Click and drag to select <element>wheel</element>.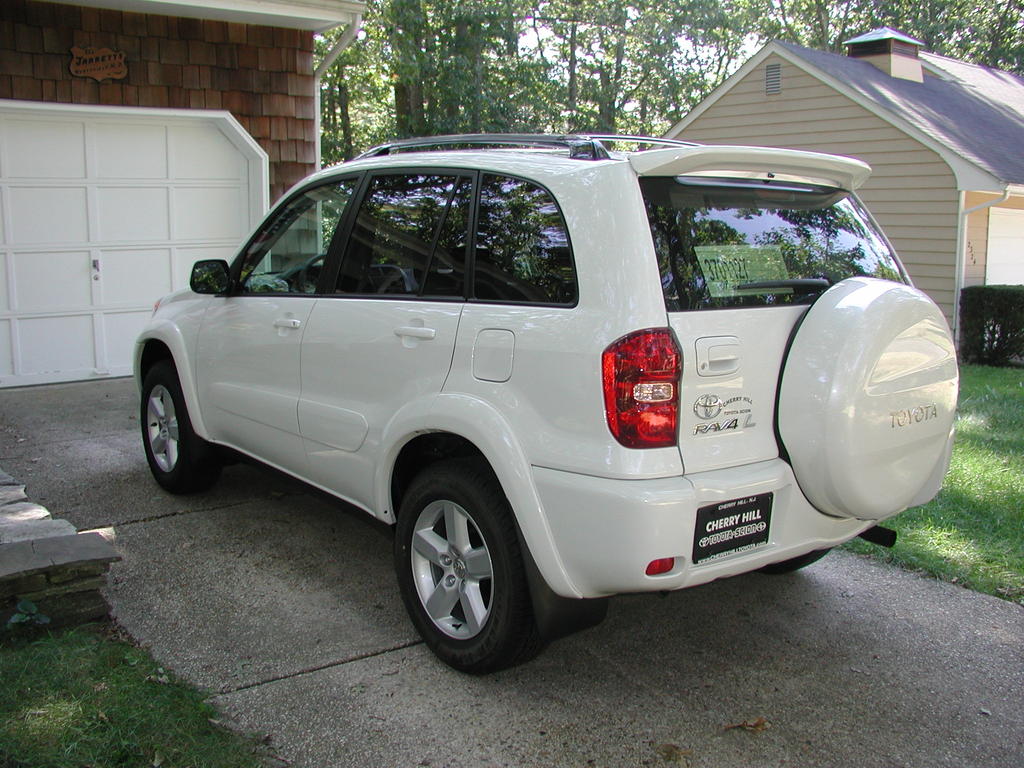
Selection: crop(303, 254, 328, 296).
